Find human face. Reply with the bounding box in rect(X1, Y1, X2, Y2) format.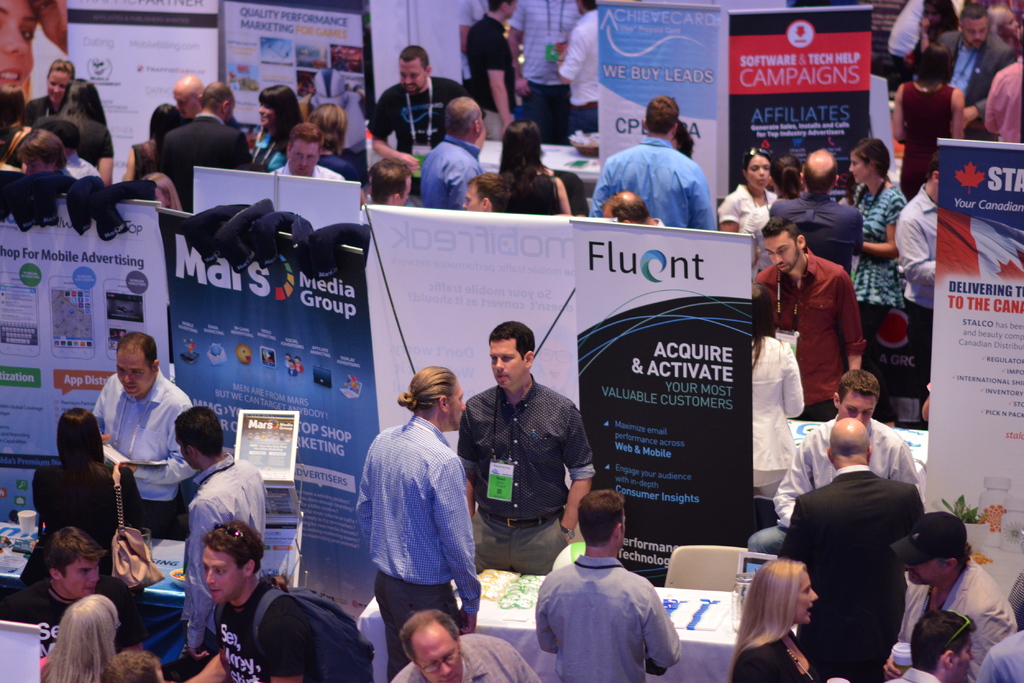
rect(289, 141, 321, 172).
